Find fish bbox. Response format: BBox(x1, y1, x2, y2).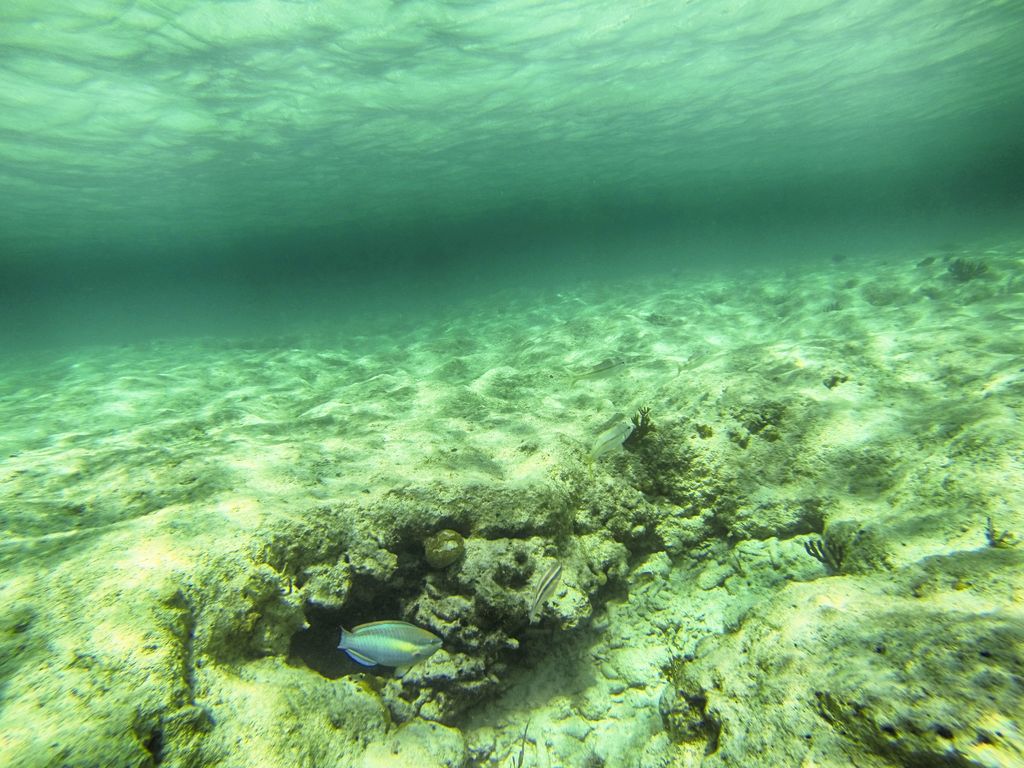
BBox(914, 252, 934, 268).
